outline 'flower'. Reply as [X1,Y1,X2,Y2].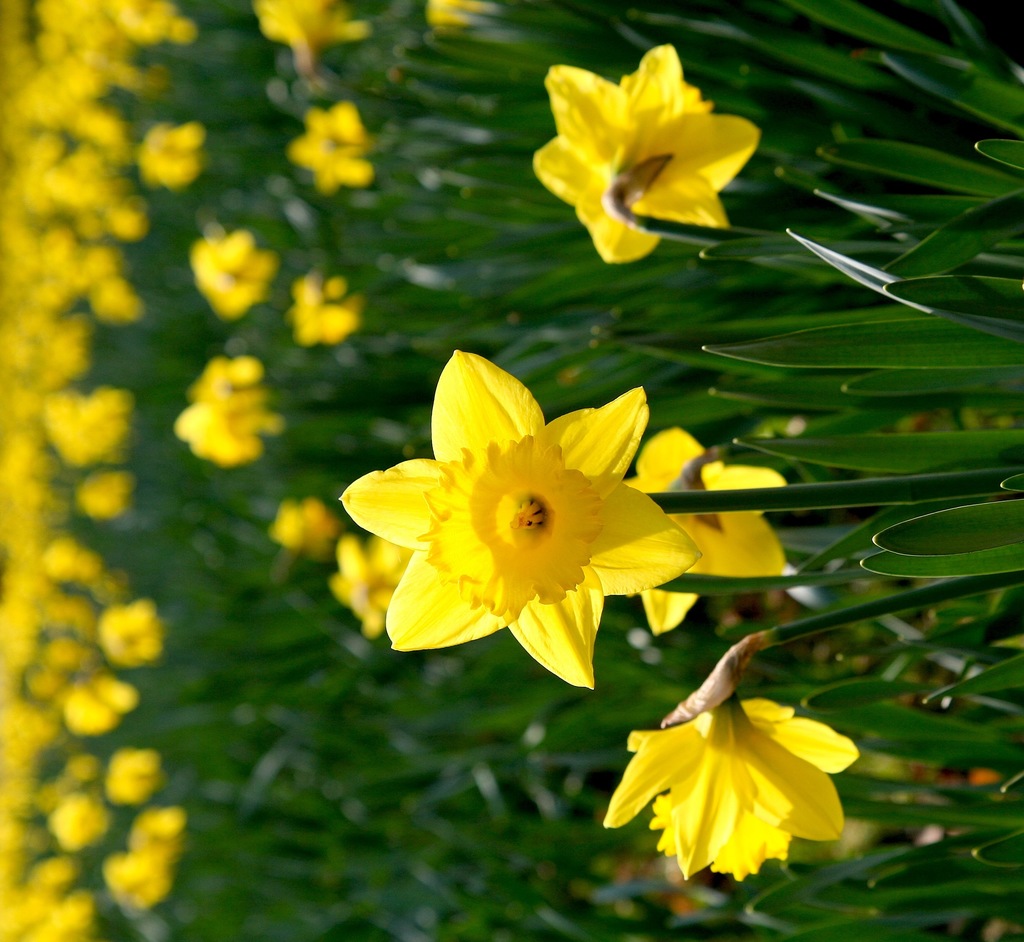
[325,532,410,650].
